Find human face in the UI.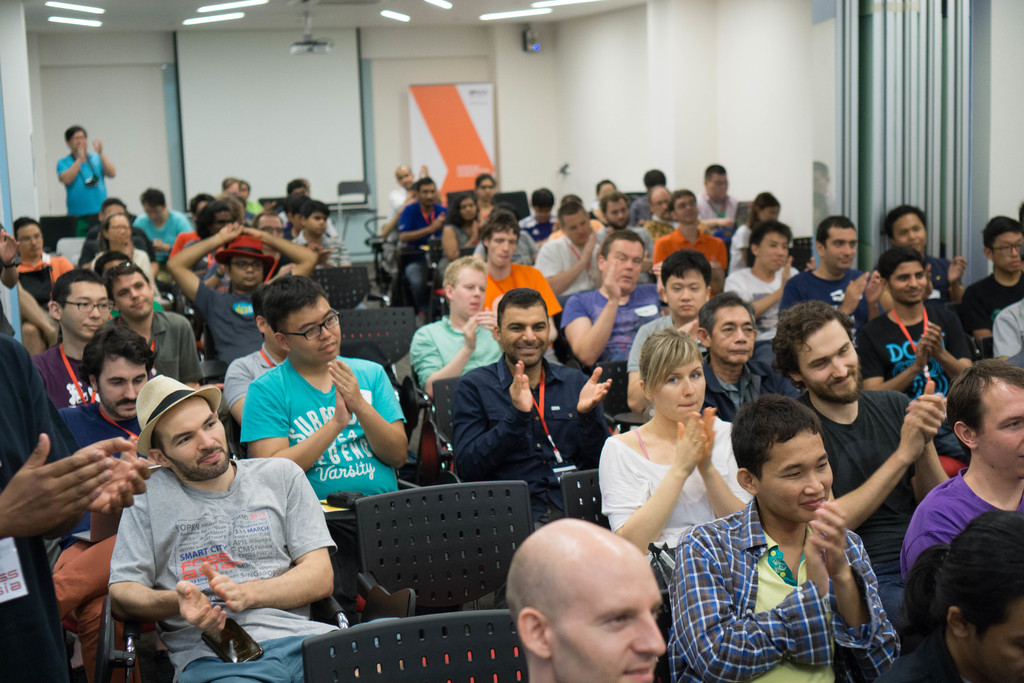
UI element at select_region(307, 210, 328, 238).
